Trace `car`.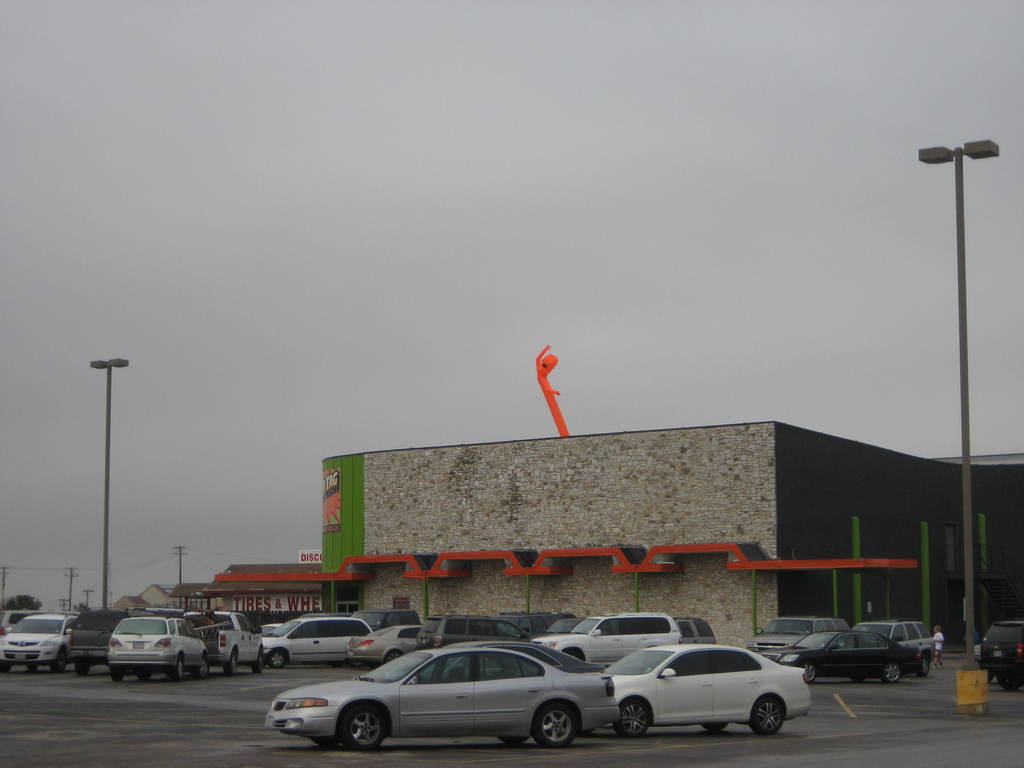
Traced to {"x1": 975, "y1": 617, "x2": 1023, "y2": 691}.
